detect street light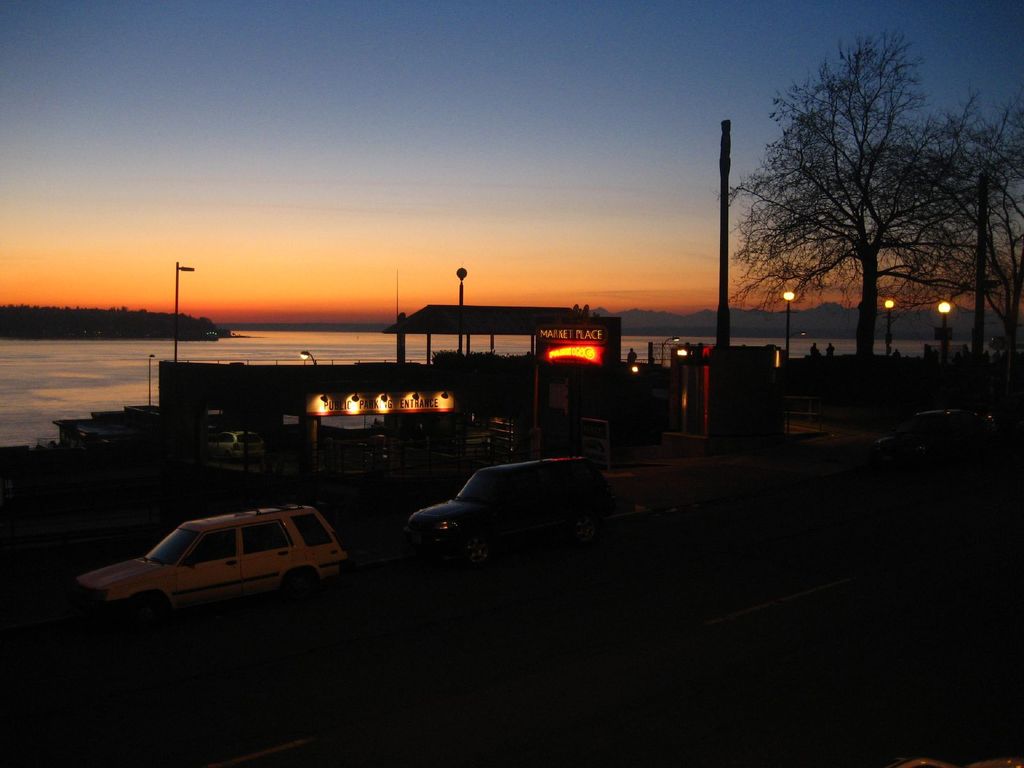
(x1=299, y1=349, x2=316, y2=371)
